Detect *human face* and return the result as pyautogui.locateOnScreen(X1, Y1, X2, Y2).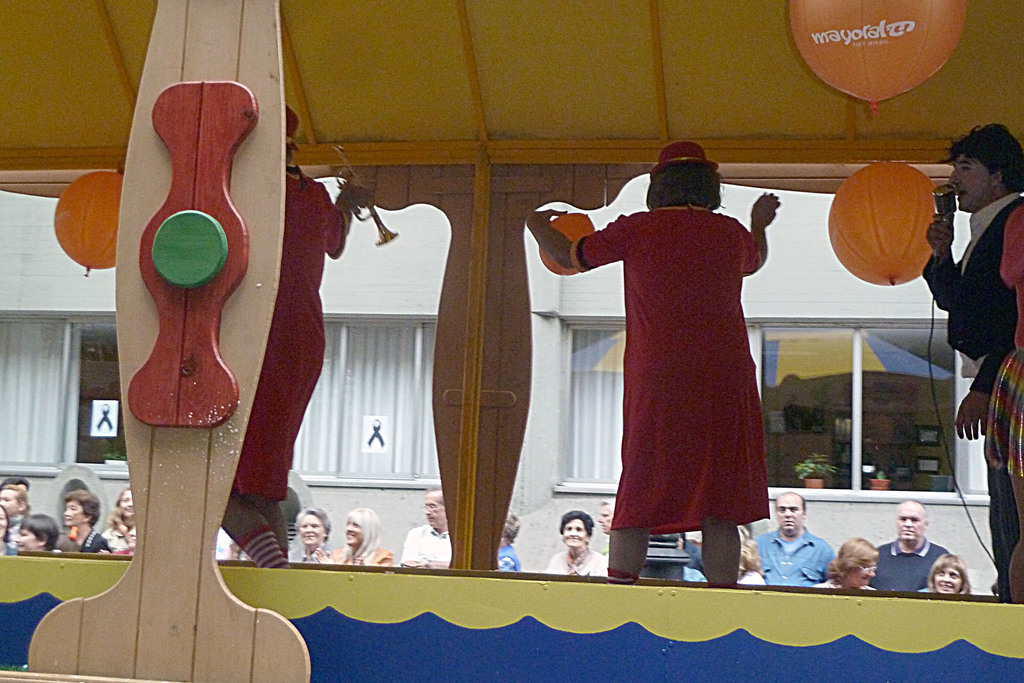
pyautogui.locateOnScreen(0, 487, 19, 513).
